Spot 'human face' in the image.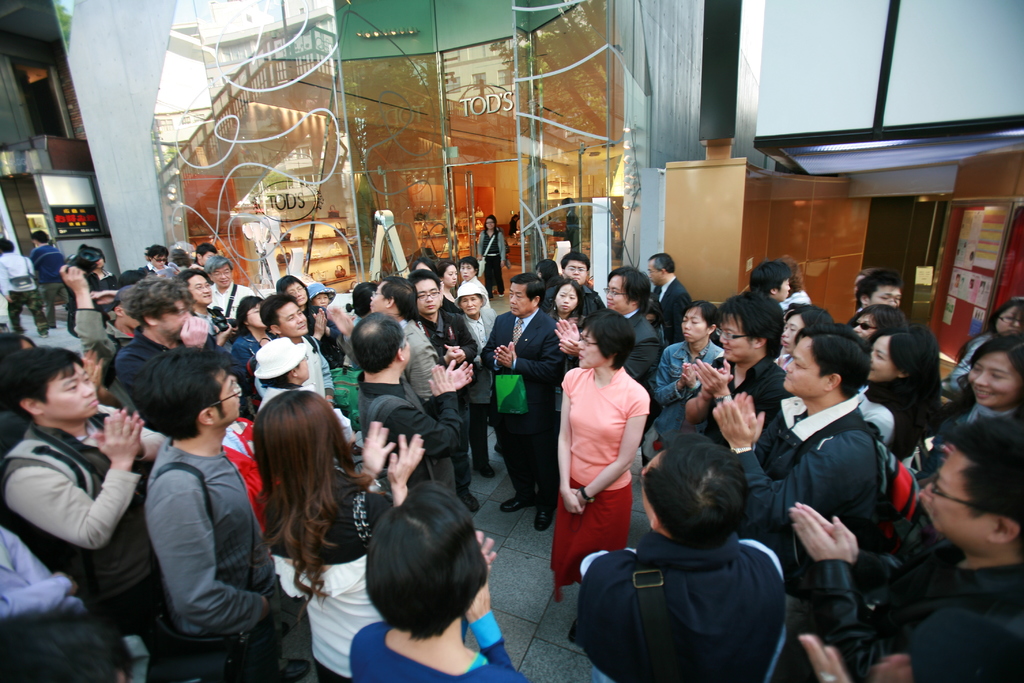
'human face' found at crop(200, 254, 216, 267).
